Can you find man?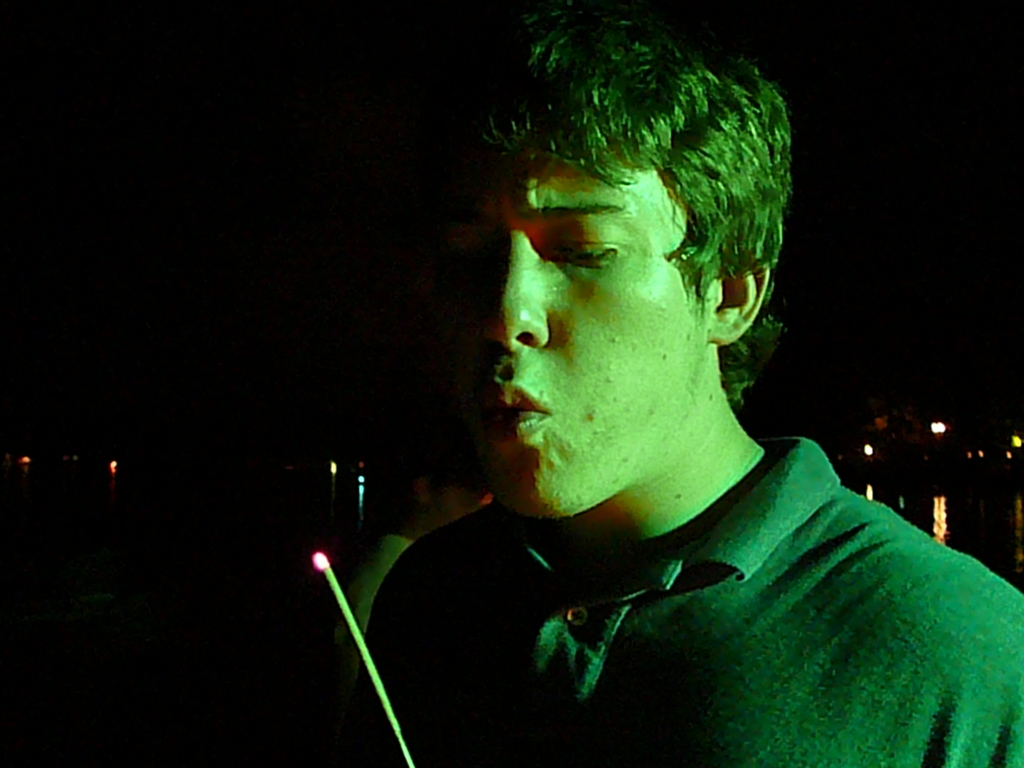
Yes, bounding box: rect(363, 12, 1023, 767).
